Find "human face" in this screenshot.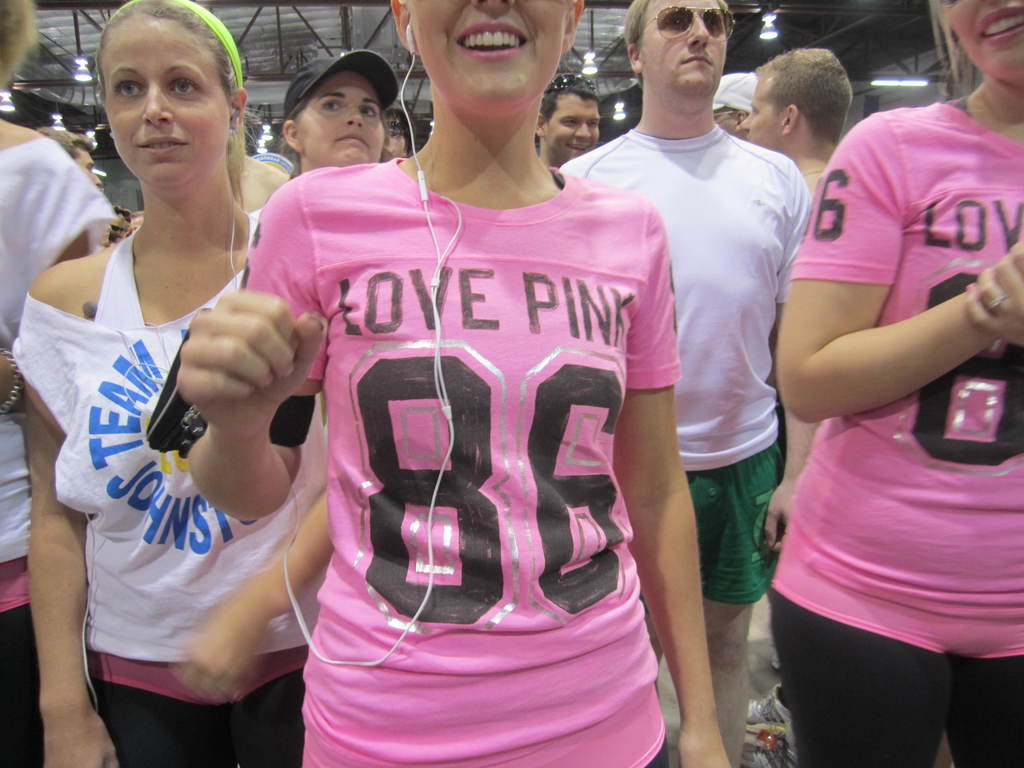
The bounding box for "human face" is bbox=(742, 75, 778, 147).
